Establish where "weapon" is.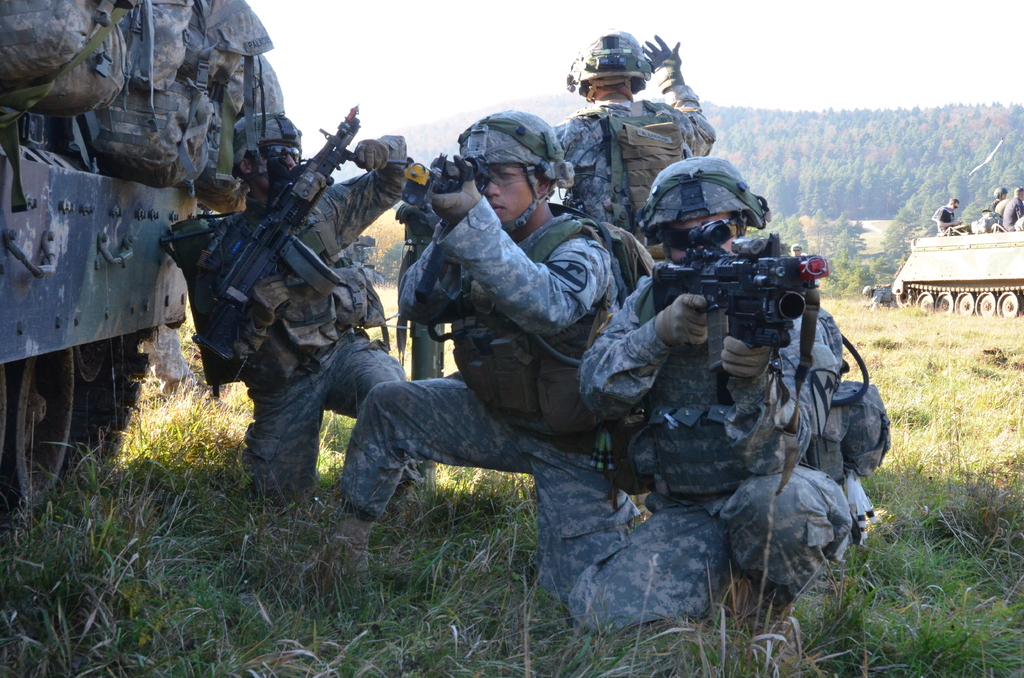
Established at [x1=173, y1=100, x2=360, y2=371].
